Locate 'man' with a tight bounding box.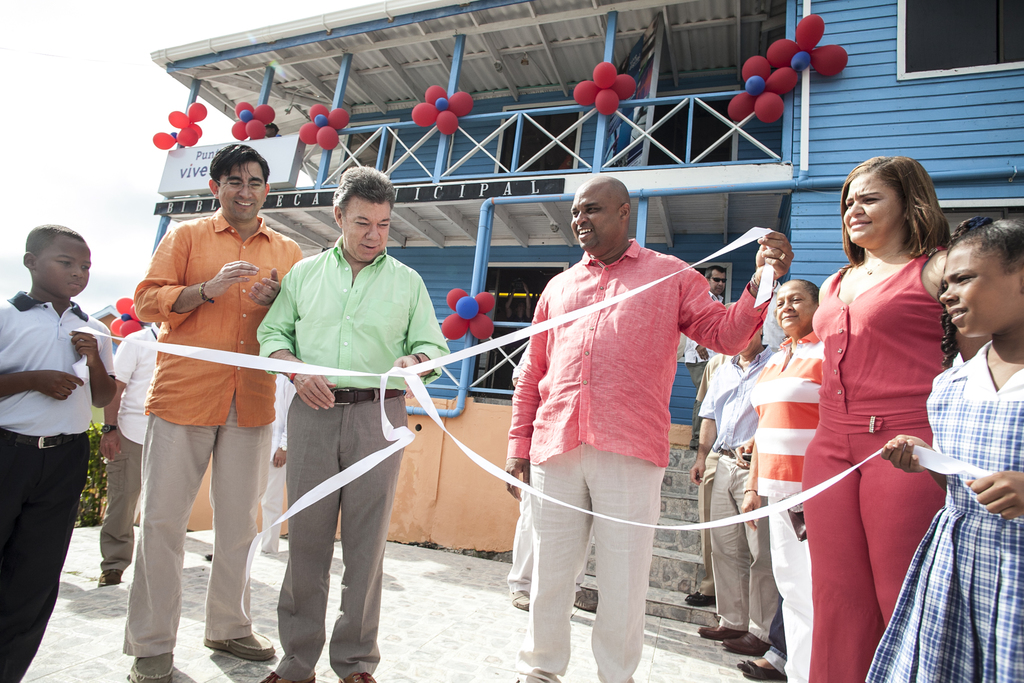
rect(681, 263, 731, 453).
